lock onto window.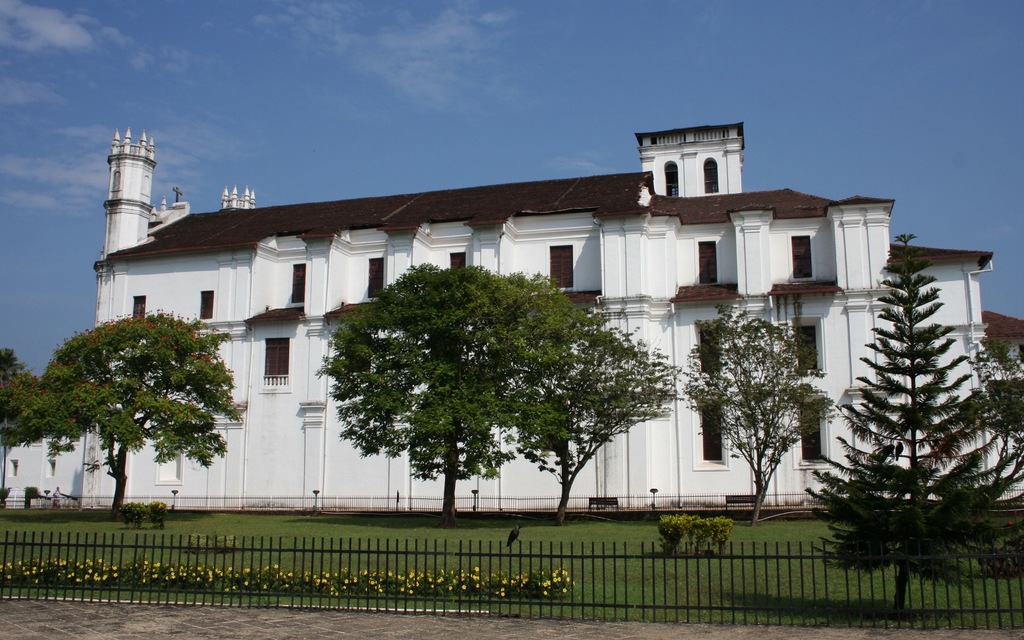
Locked: 799,323,820,372.
